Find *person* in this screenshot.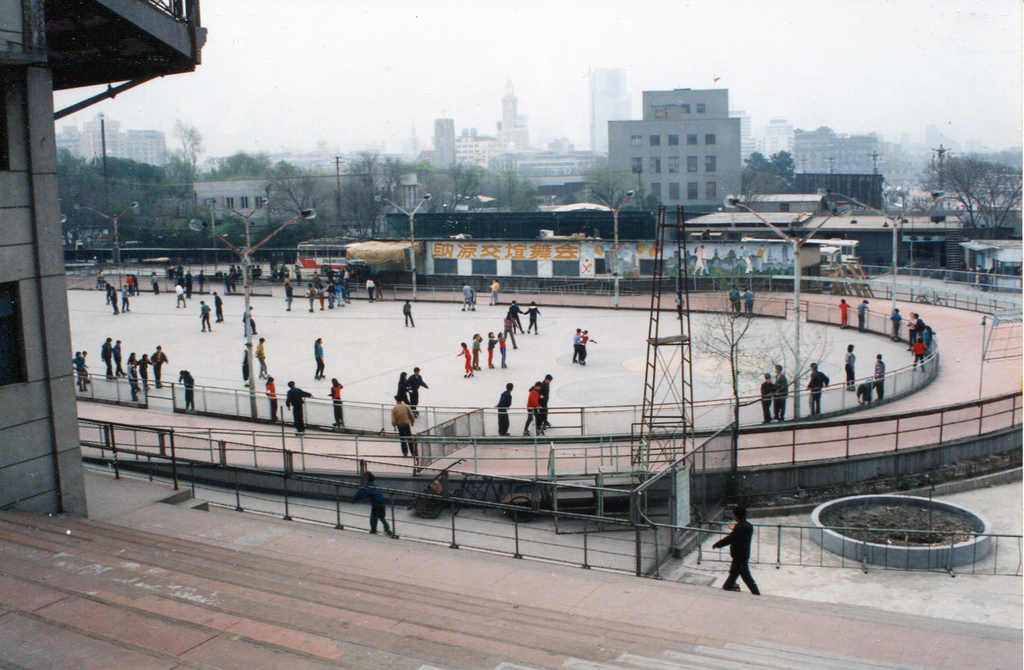
The bounding box for *person* is select_region(326, 378, 344, 424).
